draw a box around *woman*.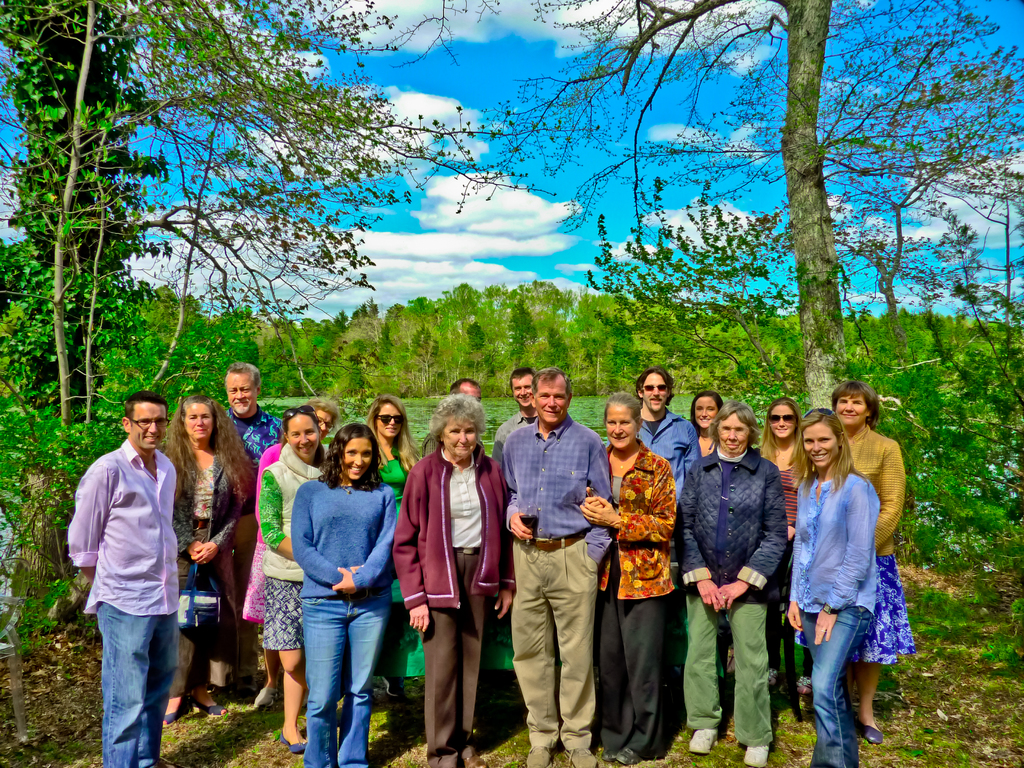
box(753, 396, 811, 700).
